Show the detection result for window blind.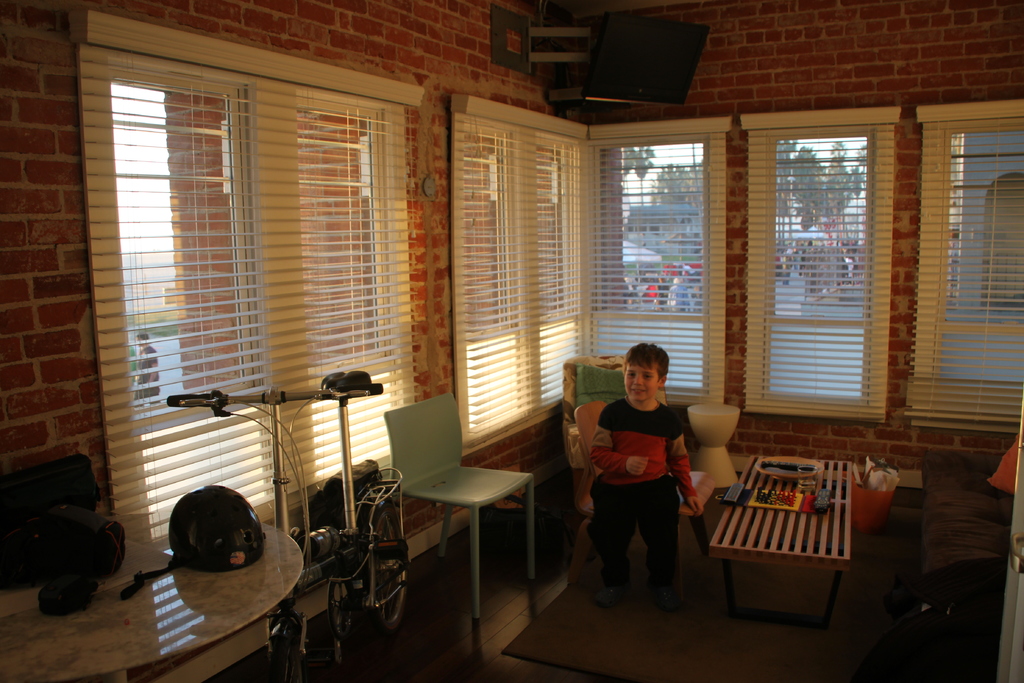
[x1=740, y1=120, x2=894, y2=419].
